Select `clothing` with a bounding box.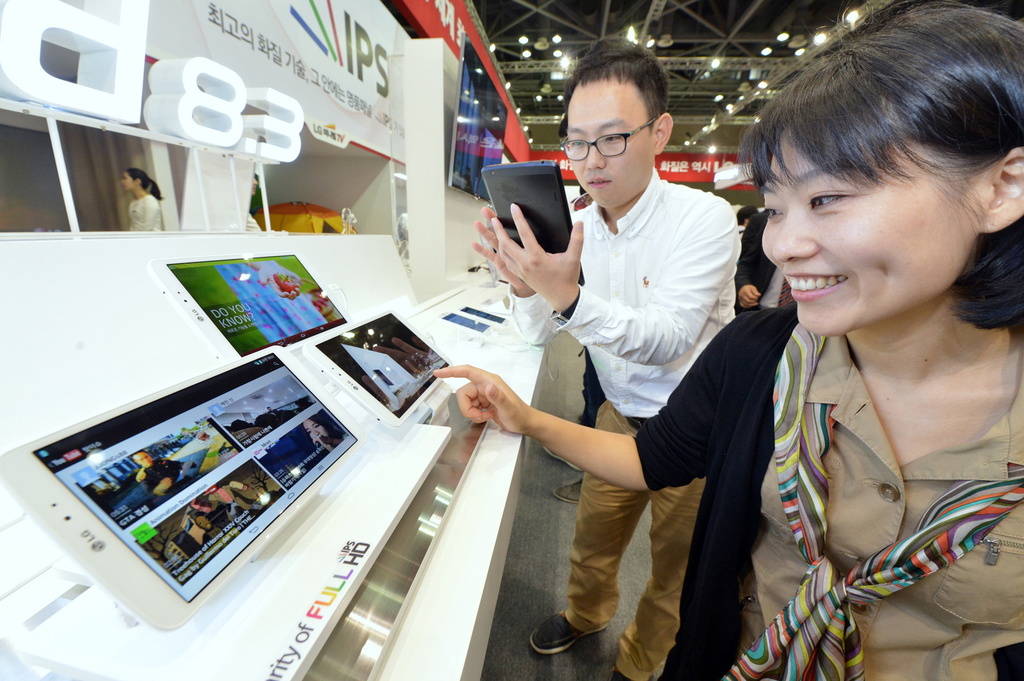
<box>509,158,742,418</box>.
